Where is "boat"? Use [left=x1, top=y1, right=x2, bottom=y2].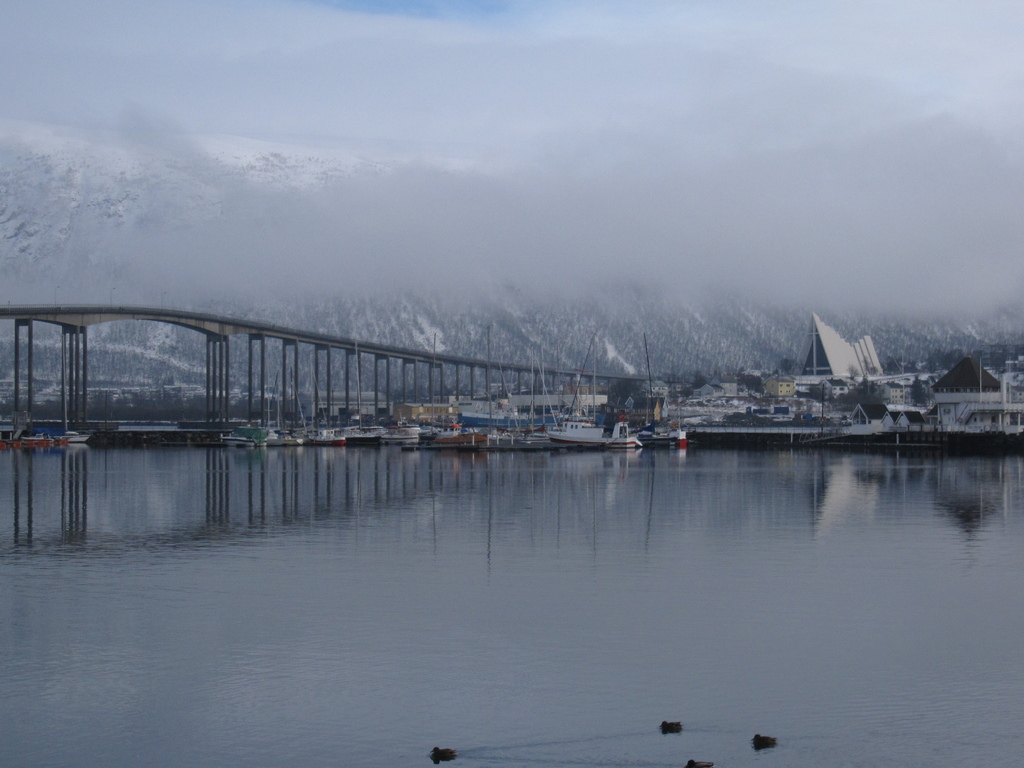
[left=614, top=407, right=637, bottom=445].
